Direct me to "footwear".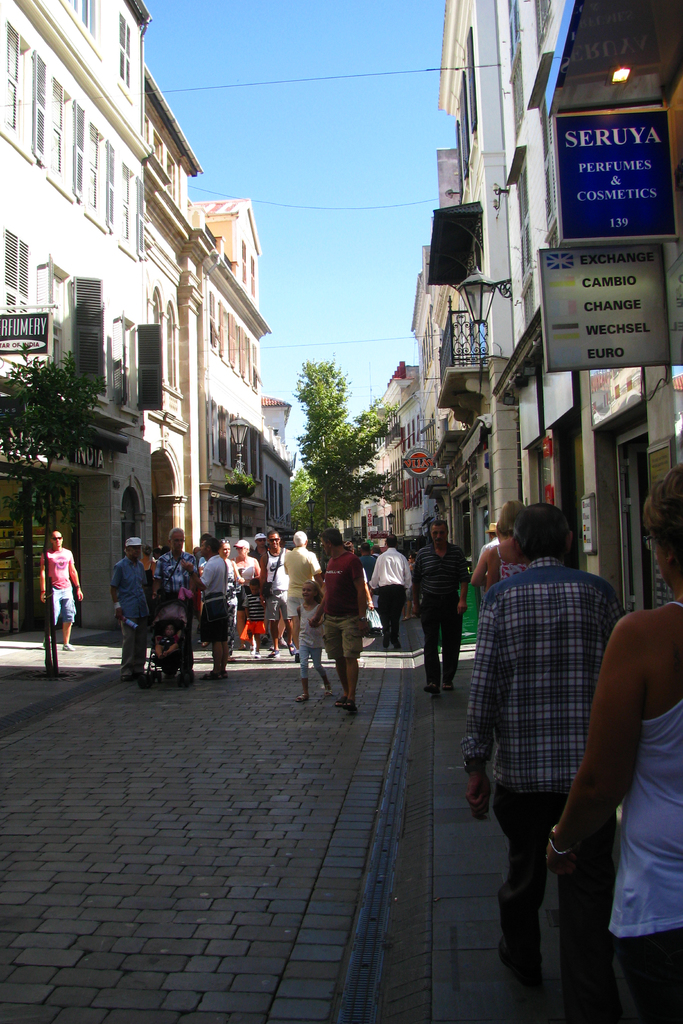
Direction: l=496, t=932, r=540, b=980.
